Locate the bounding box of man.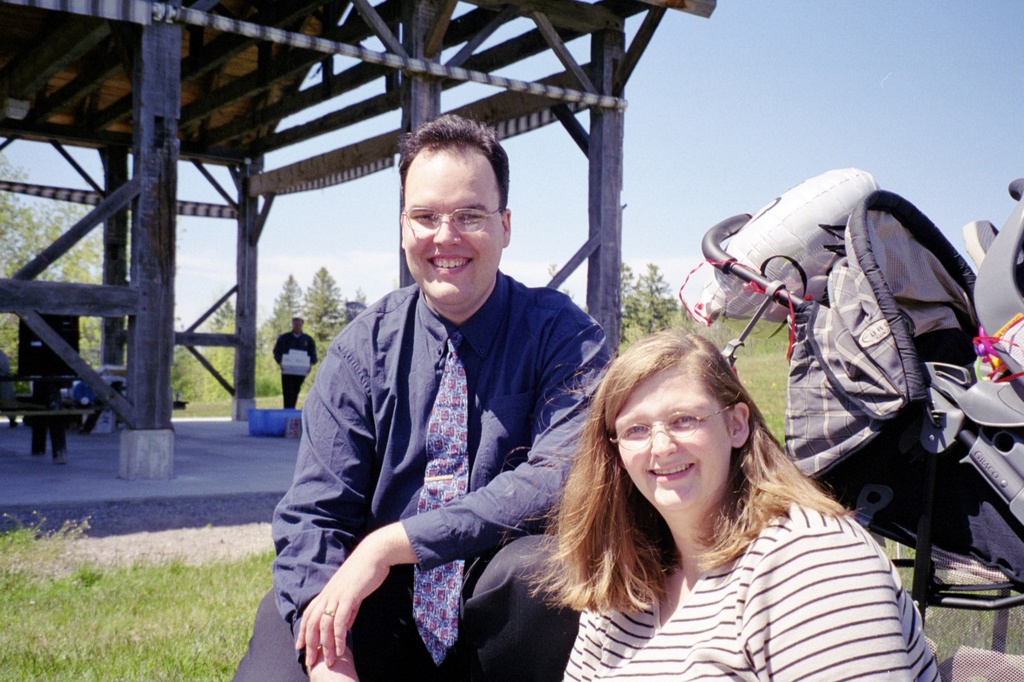
Bounding box: 281,136,610,676.
